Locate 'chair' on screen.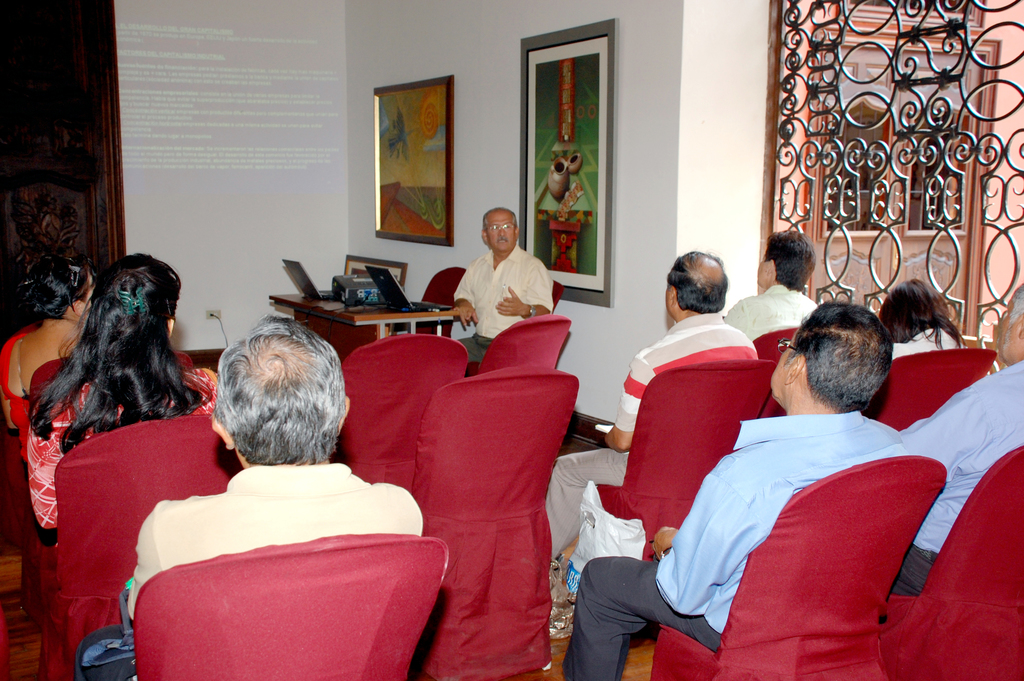
On screen at box=[585, 359, 769, 562].
